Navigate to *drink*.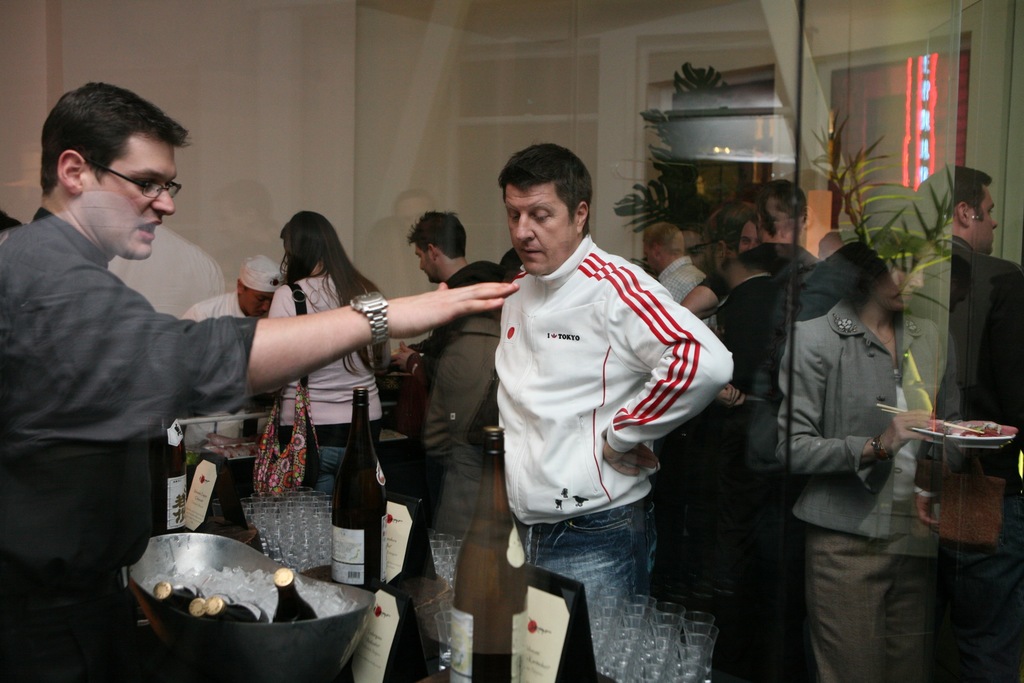
Navigation target: bbox=(151, 582, 194, 608).
